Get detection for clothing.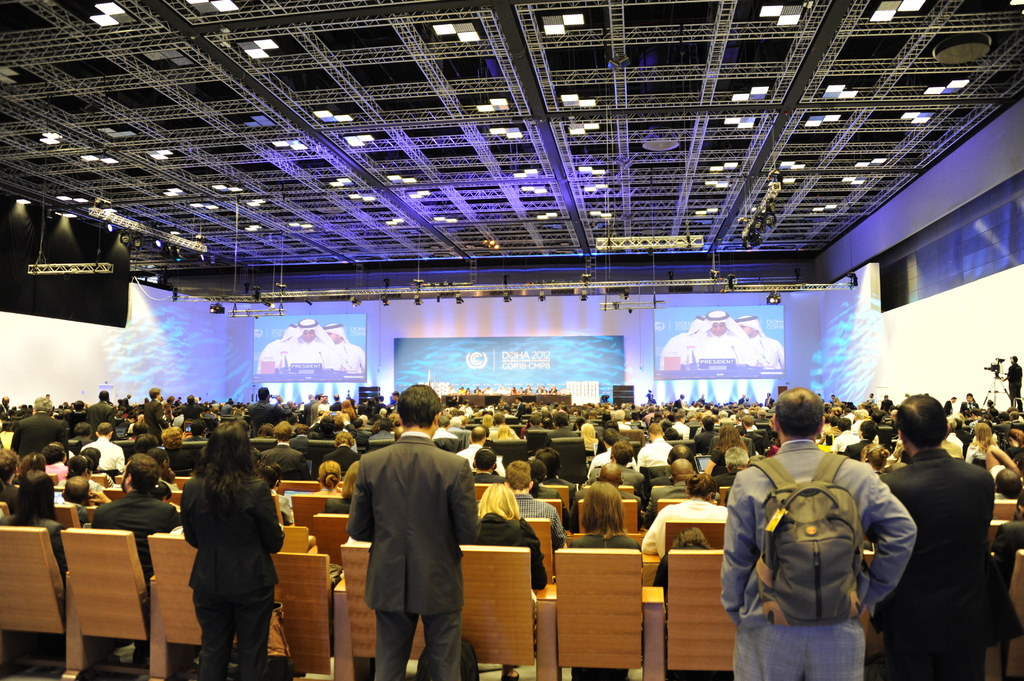
Detection: bbox=[547, 424, 575, 440].
